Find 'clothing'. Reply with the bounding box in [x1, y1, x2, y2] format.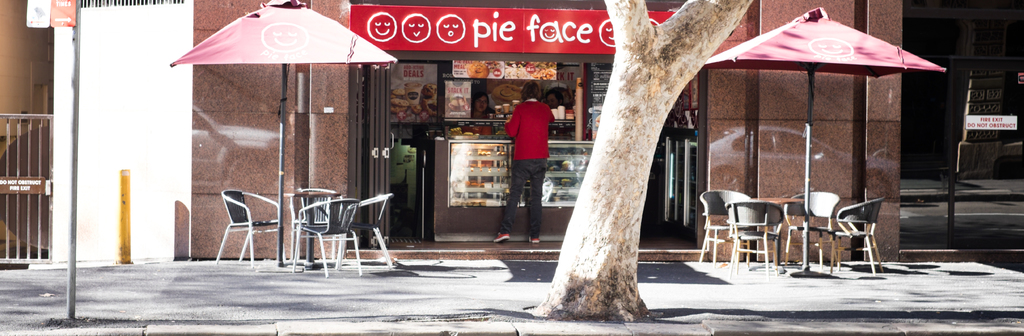
[503, 78, 556, 224].
